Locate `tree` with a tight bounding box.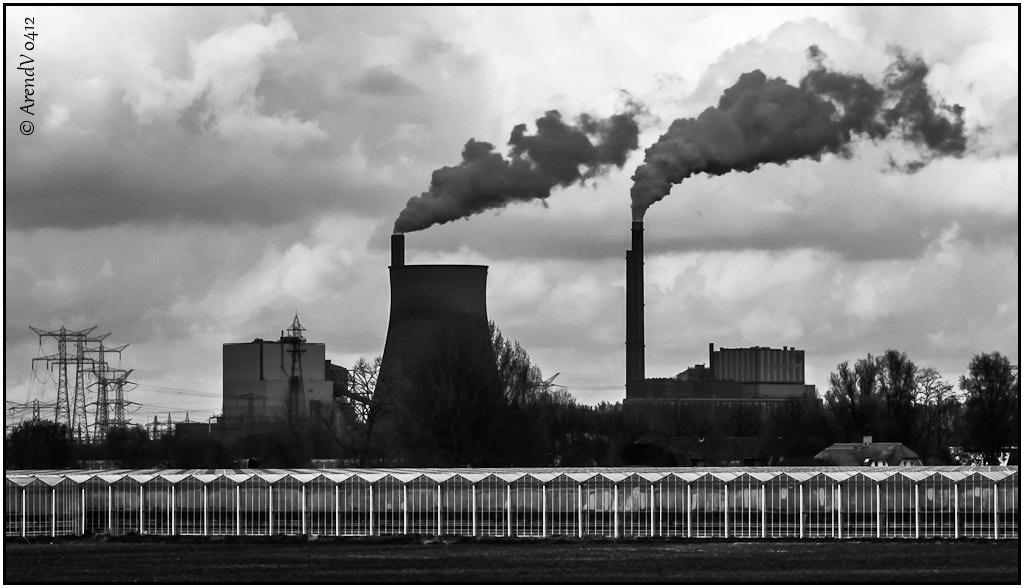
x1=498 y1=309 x2=587 y2=412.
